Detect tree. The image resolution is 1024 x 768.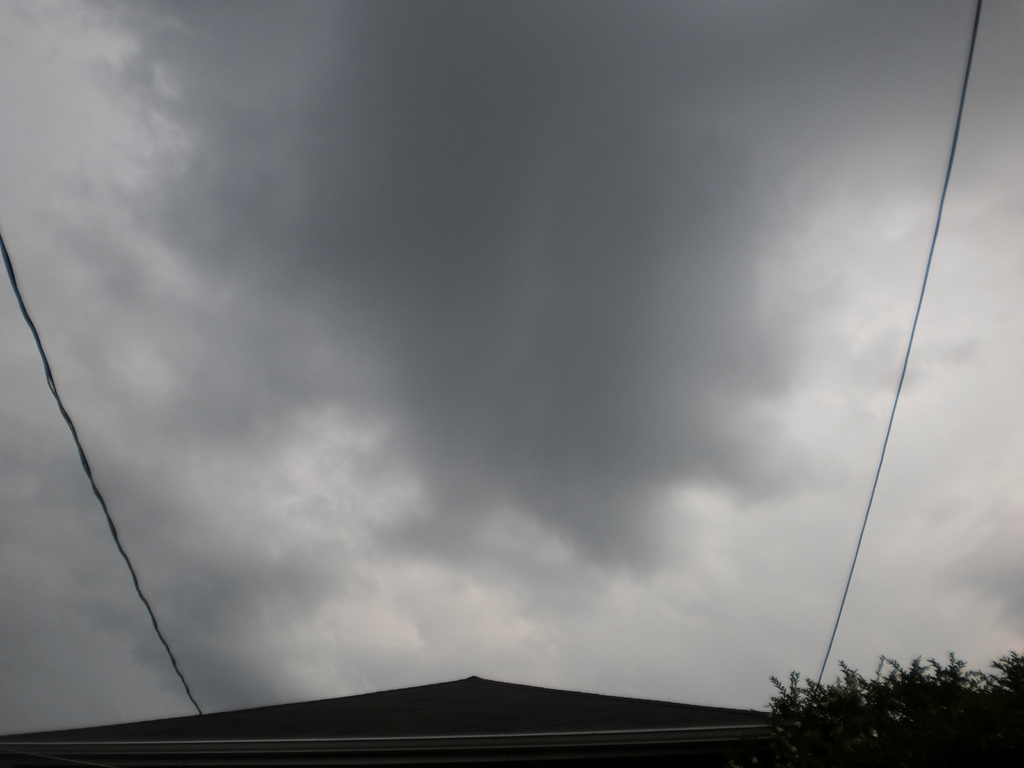
left=765, top=650, right=1023, bottom=767.
